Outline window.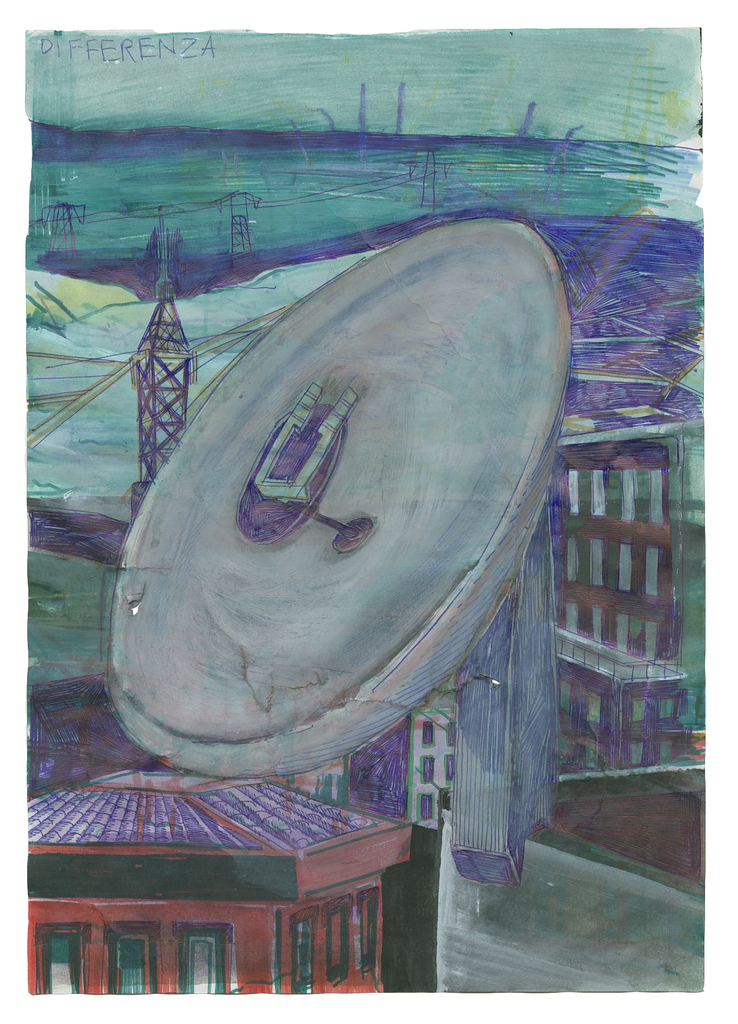
Outline: 566:470:578:508.
